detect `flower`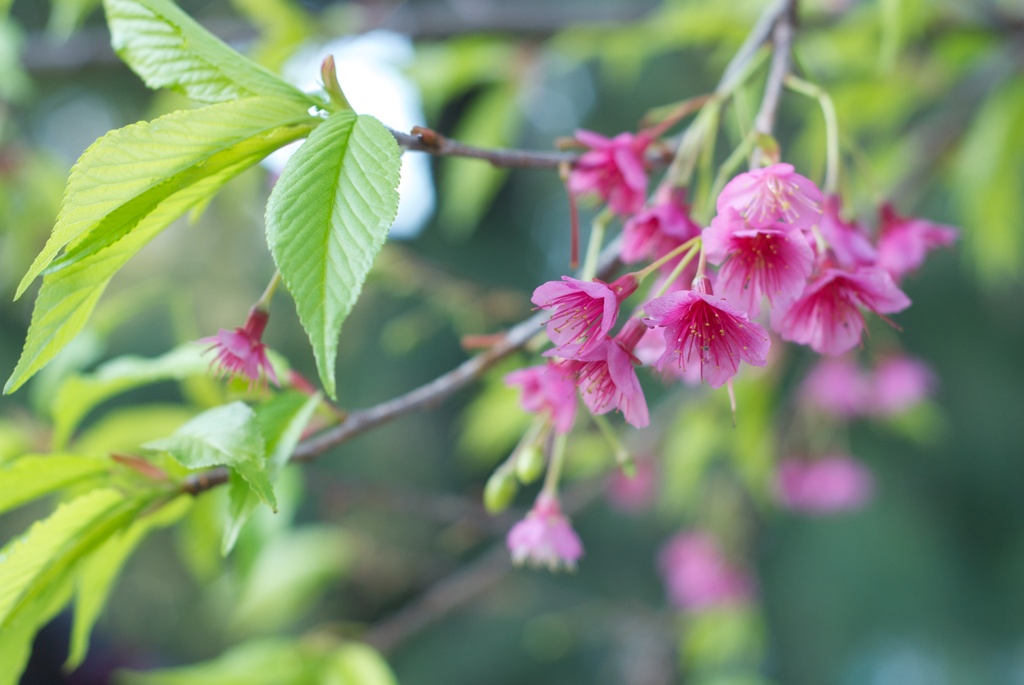
box(635, 265, 778, 391)
